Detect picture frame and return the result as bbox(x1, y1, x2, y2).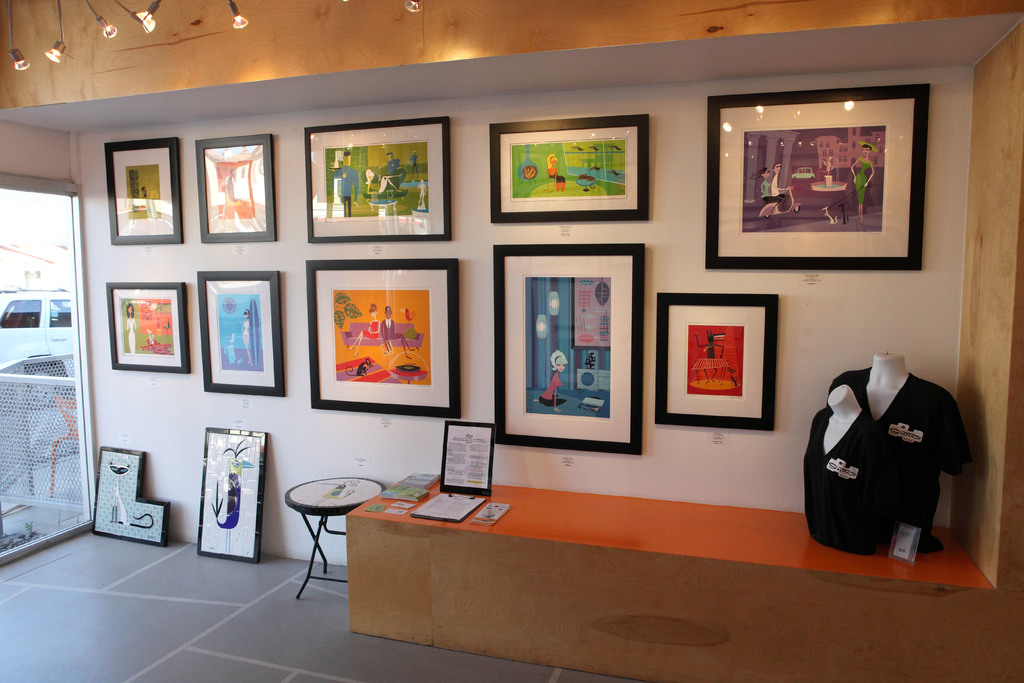
bbox(701, 85, 936, 272).
